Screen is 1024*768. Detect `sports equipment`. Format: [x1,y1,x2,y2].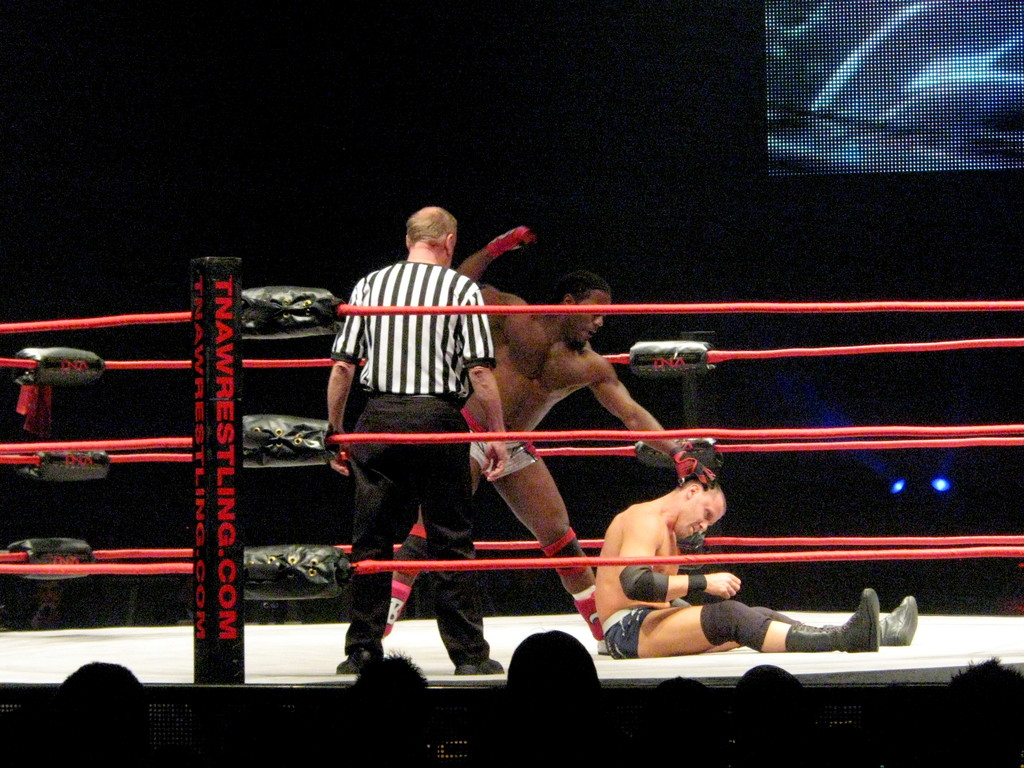
[621,559,666,610].
